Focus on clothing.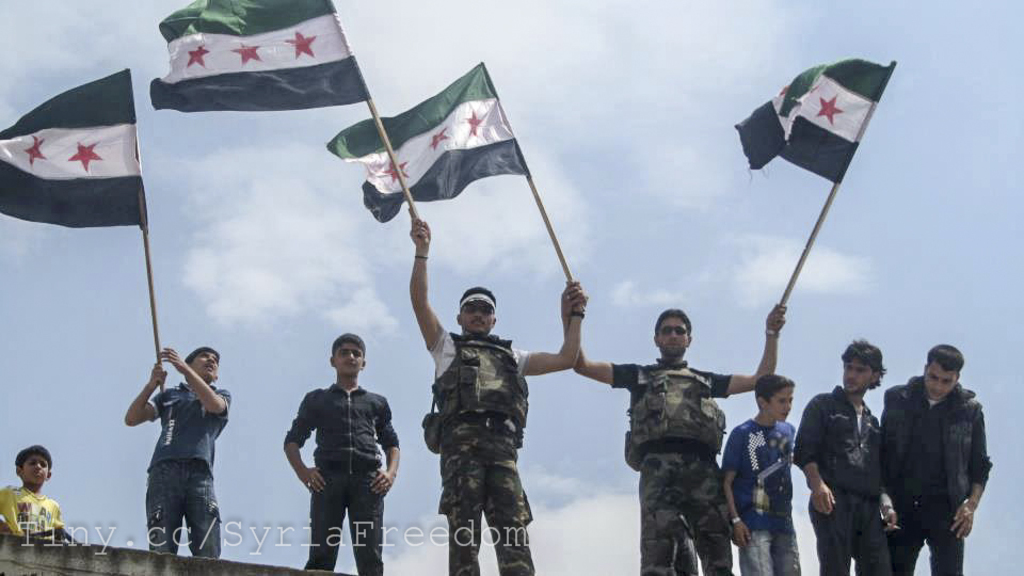
Focused at 796:387:900:575.
